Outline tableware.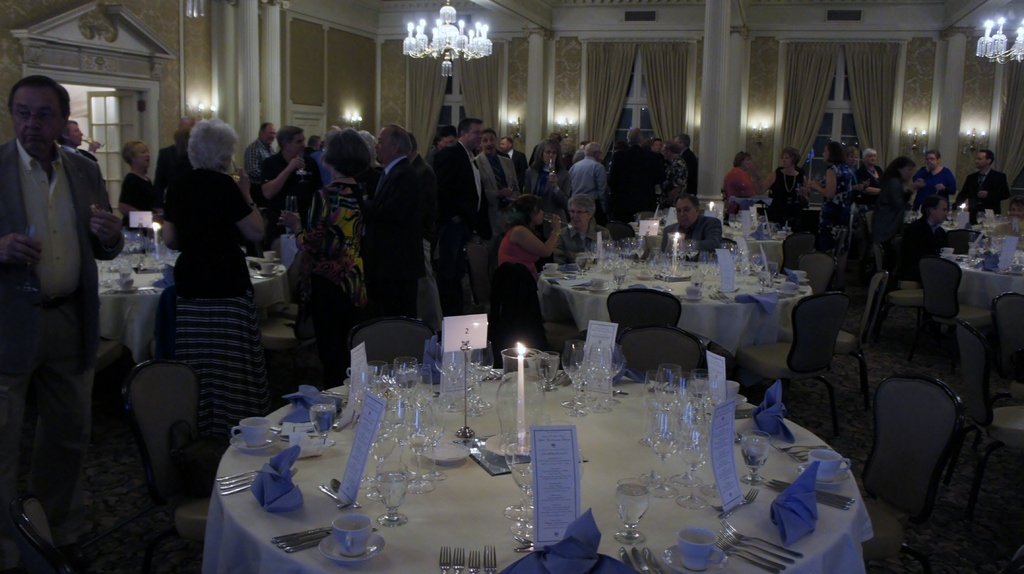
Outline: region(794, 453, 808, 465).
